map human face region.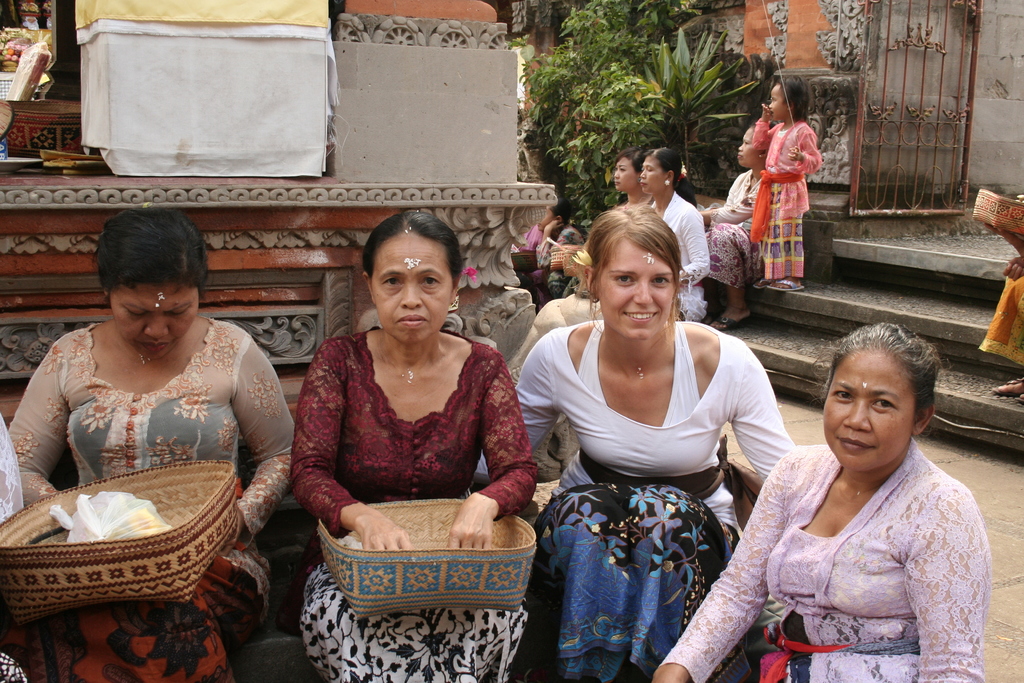
Mapped to rect(593, 232, 684, 337).
